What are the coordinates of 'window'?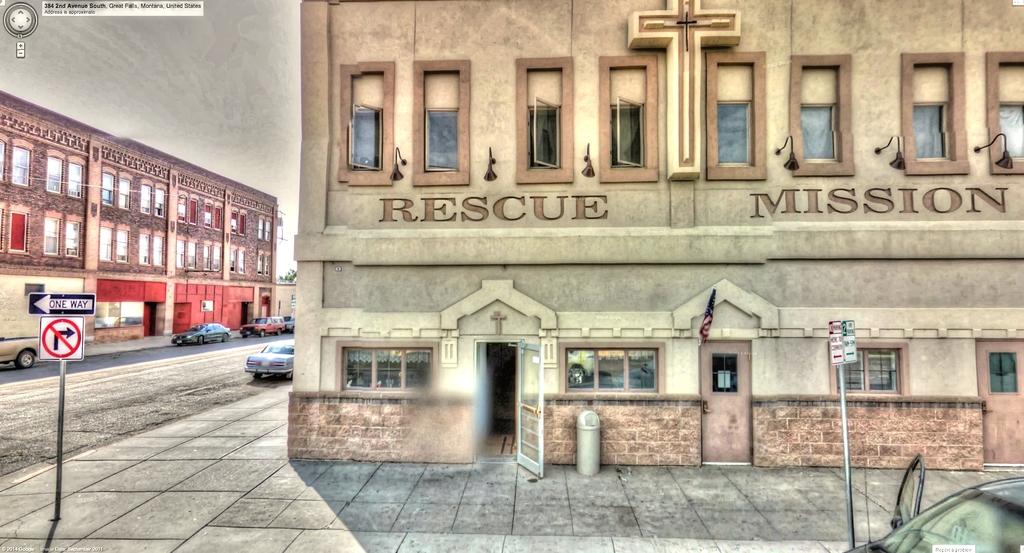
201/239/211/268.
